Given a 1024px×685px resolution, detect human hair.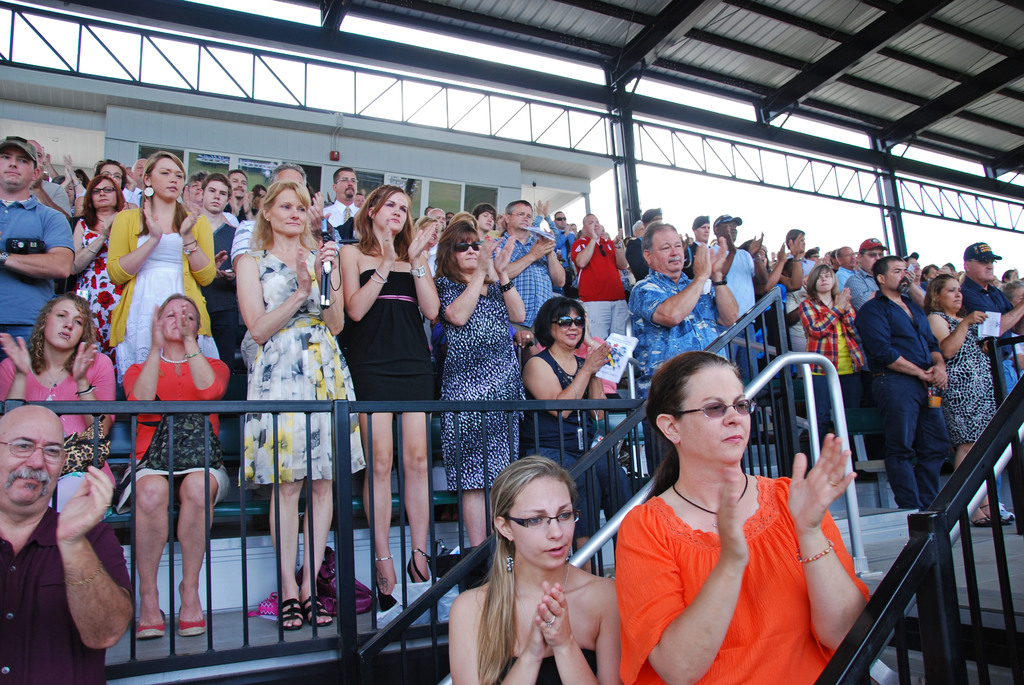
449,211,478,227.
